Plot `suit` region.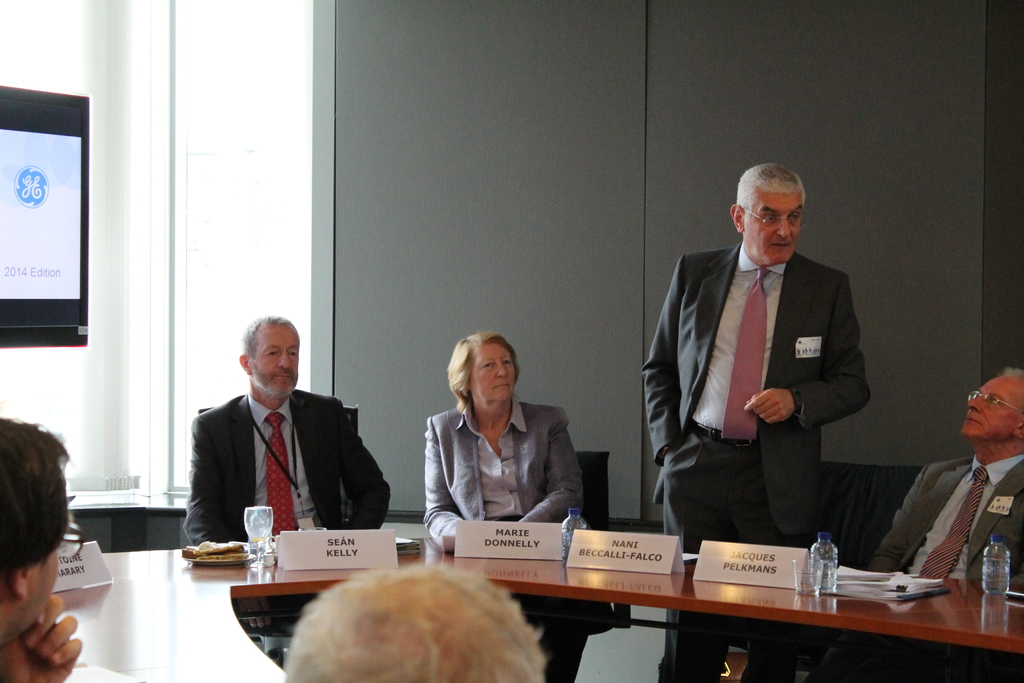
Plotted at 876,454,1023,595.
